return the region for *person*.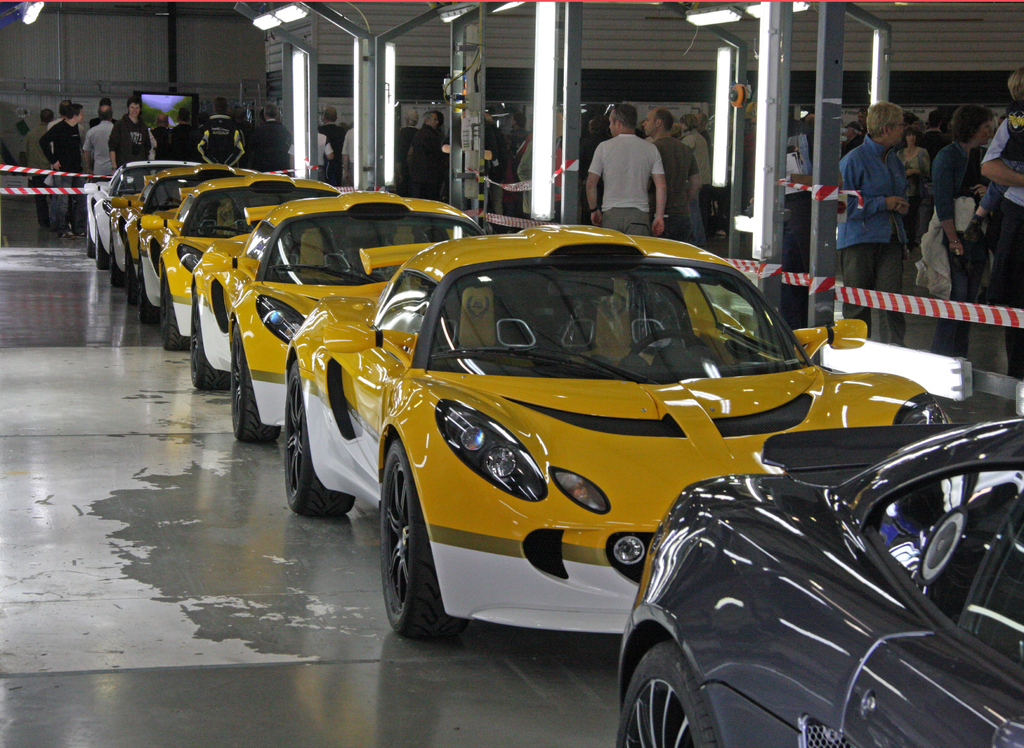
{"x1": 167, "y1": 111, "x2": 191, "y2": 157}.
